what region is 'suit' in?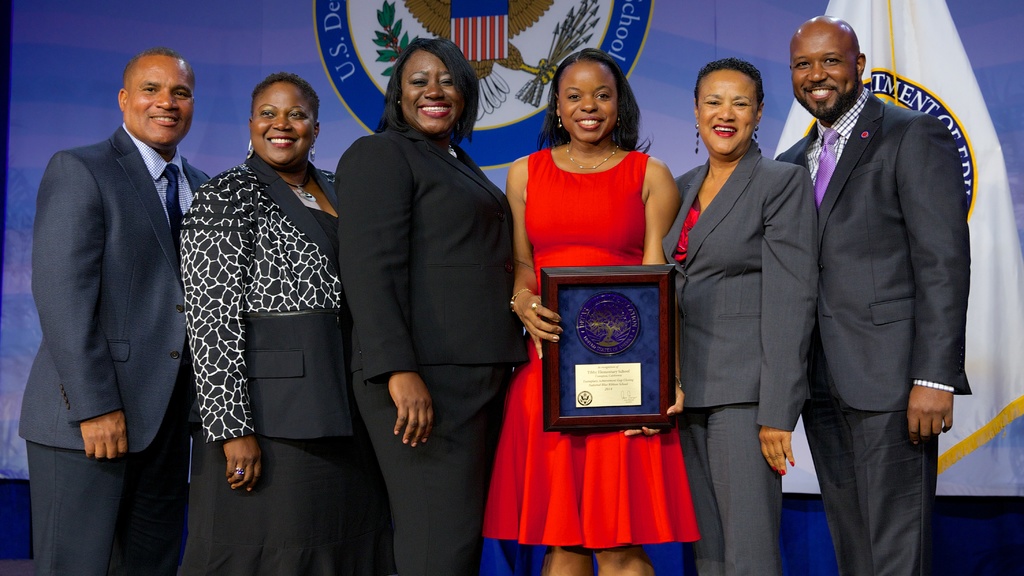
[775, 88, 972, 575].
